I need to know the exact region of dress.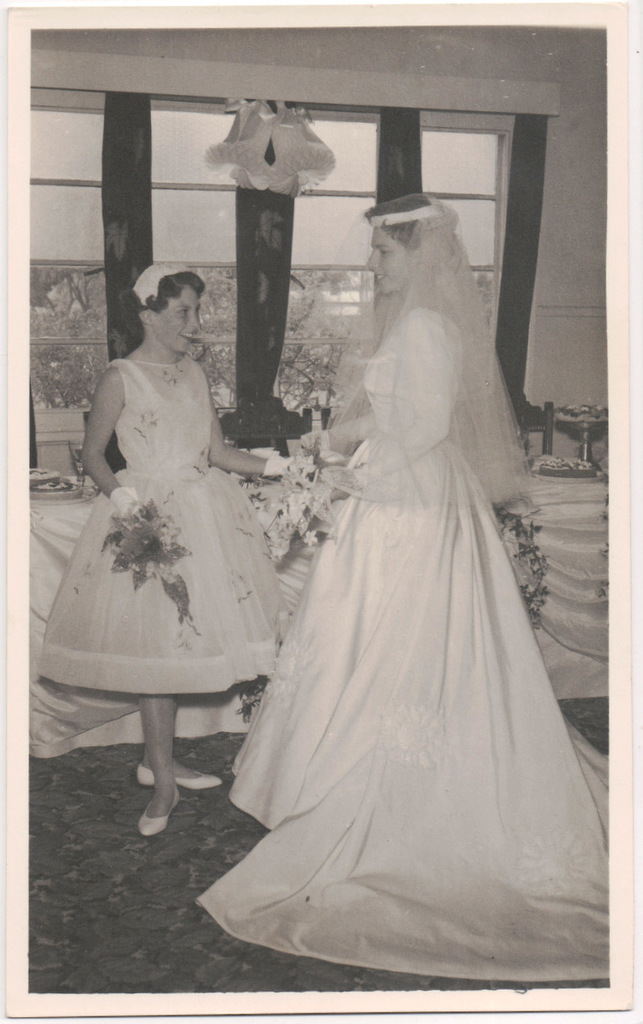
Region: <region>190, 306, 613, 984</region>.
